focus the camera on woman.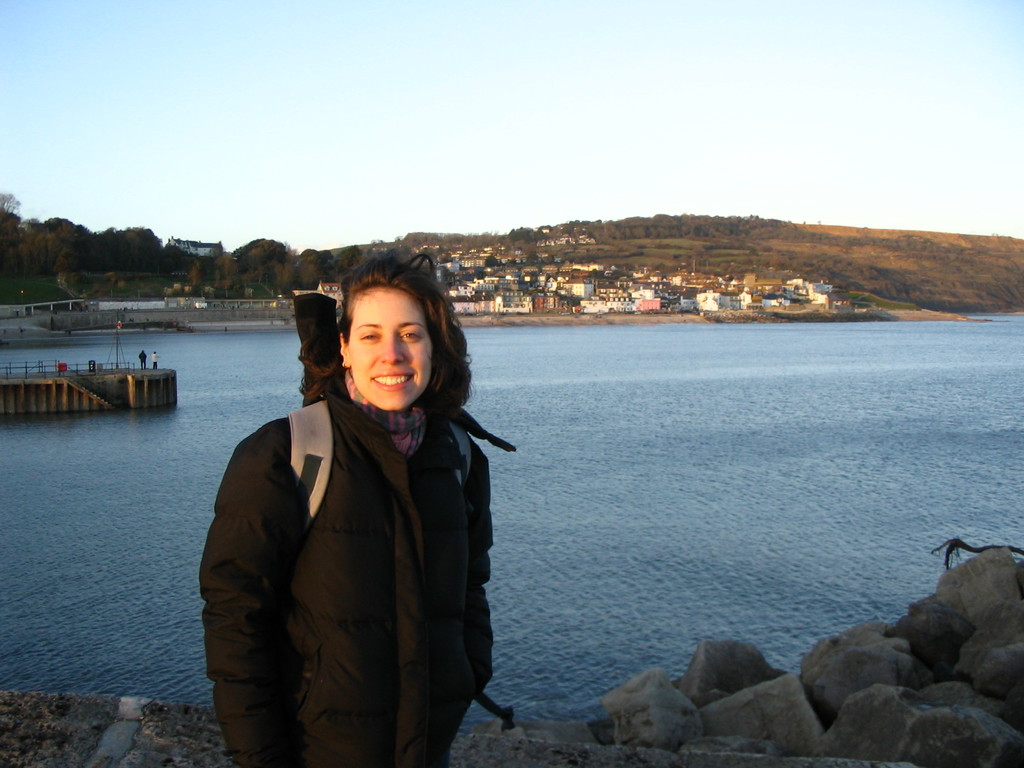
Focus region: [left=198, top=255, right=502, bottom=767].
